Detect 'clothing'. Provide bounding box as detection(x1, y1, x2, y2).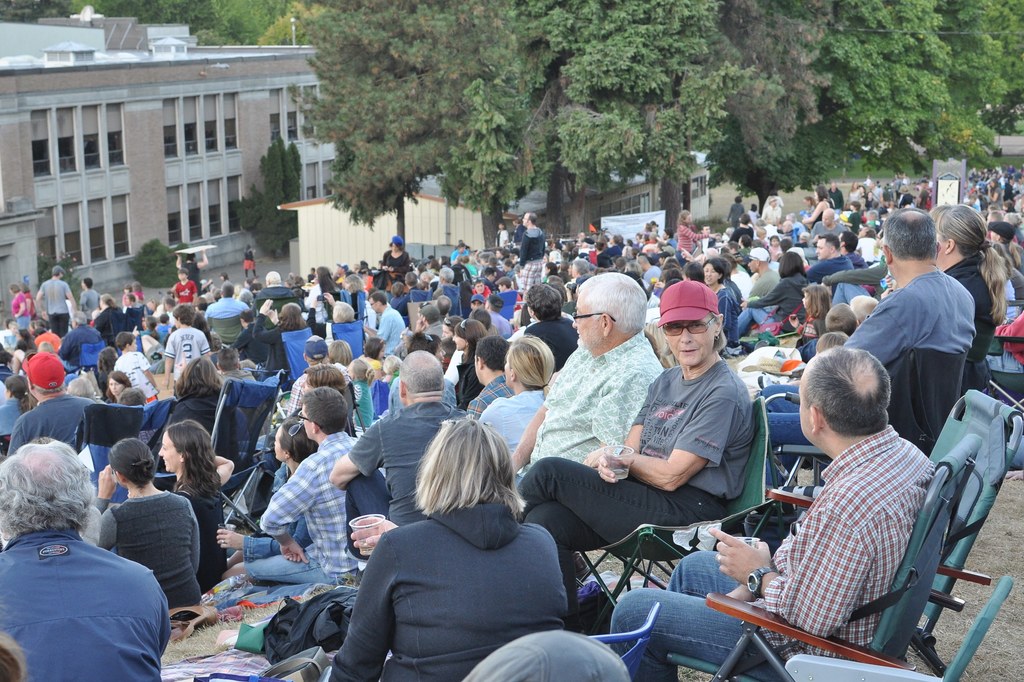
detection(463, 376, 519, 417).
